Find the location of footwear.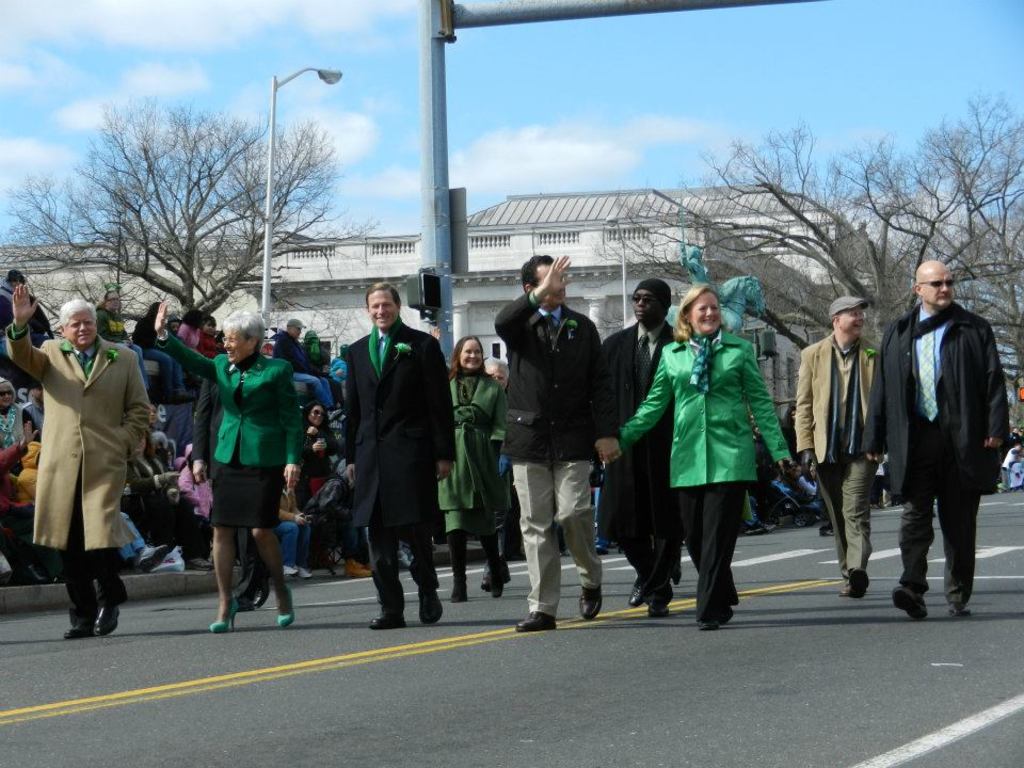
Location: (left=125, top=557, right=140, bottom=573).
